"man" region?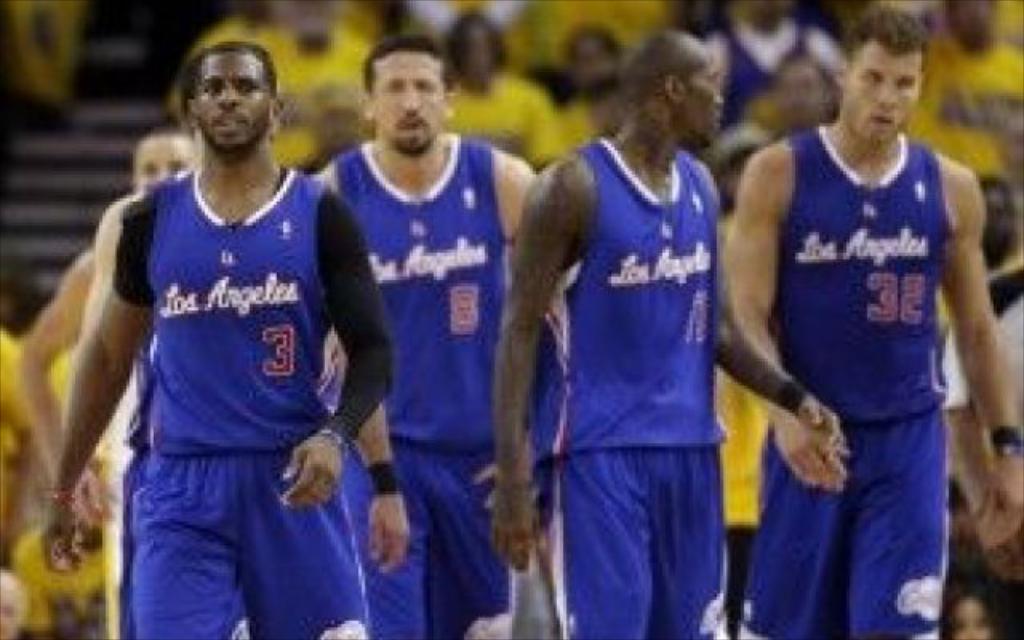
Rect(19, 128, 205, 638)
